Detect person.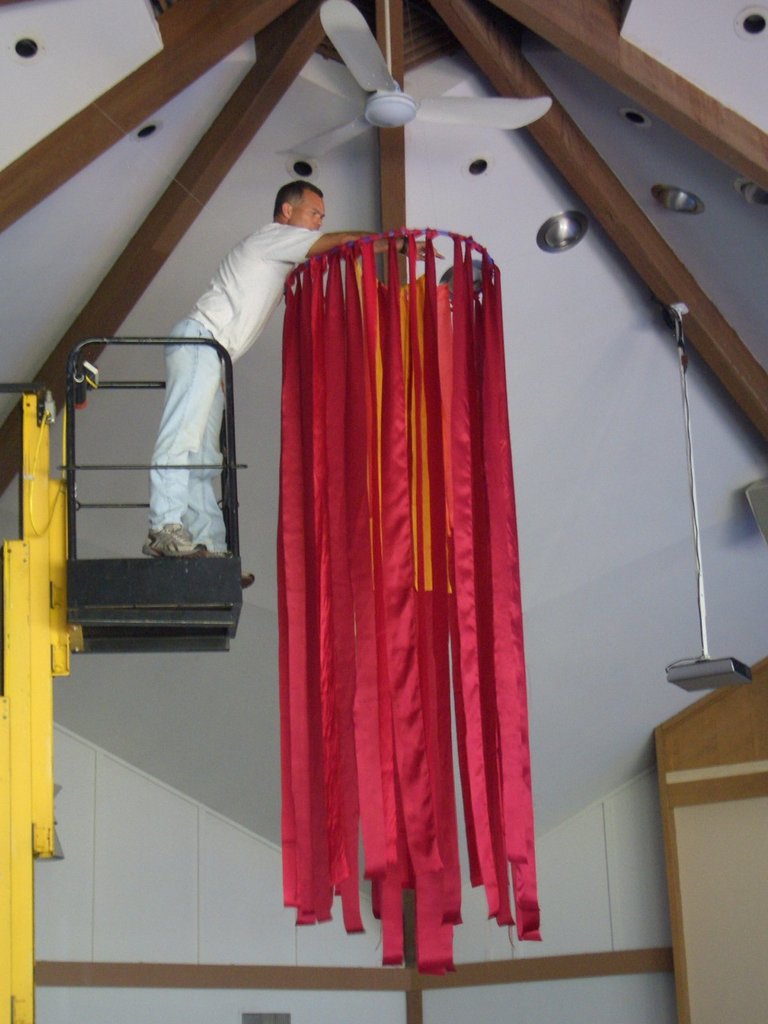
Detected at {"x1": 101, "y1": 189, "x2": 316, "y2": 679}.
